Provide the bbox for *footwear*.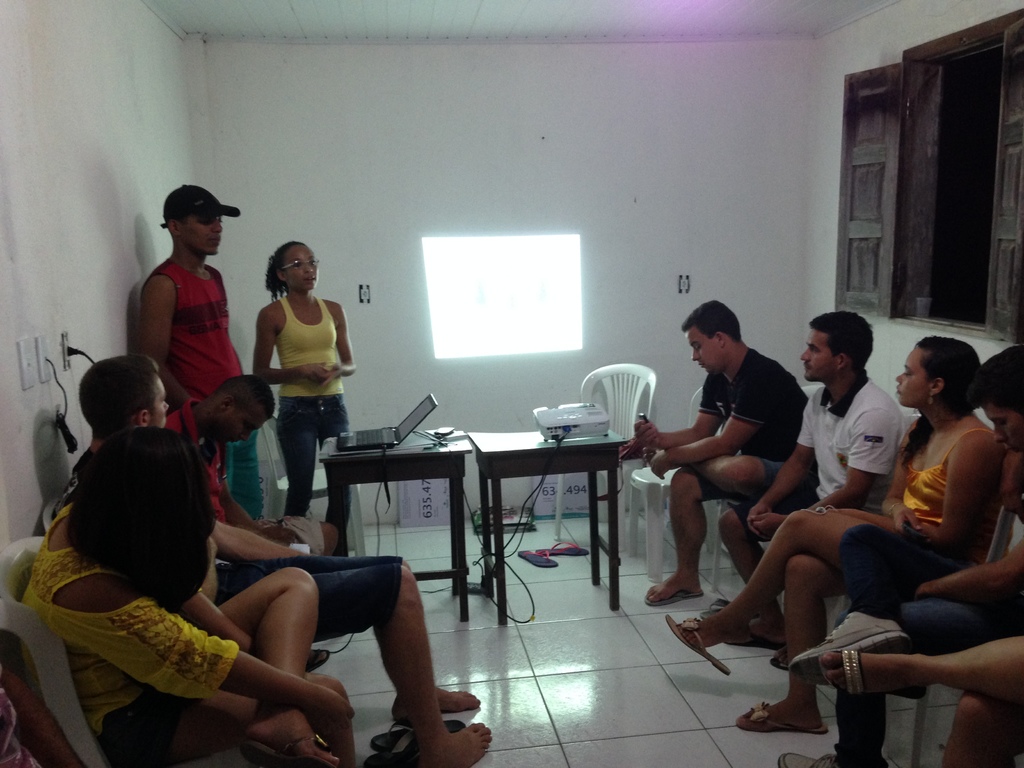
<region>537, 540, 590, 556</region>.
